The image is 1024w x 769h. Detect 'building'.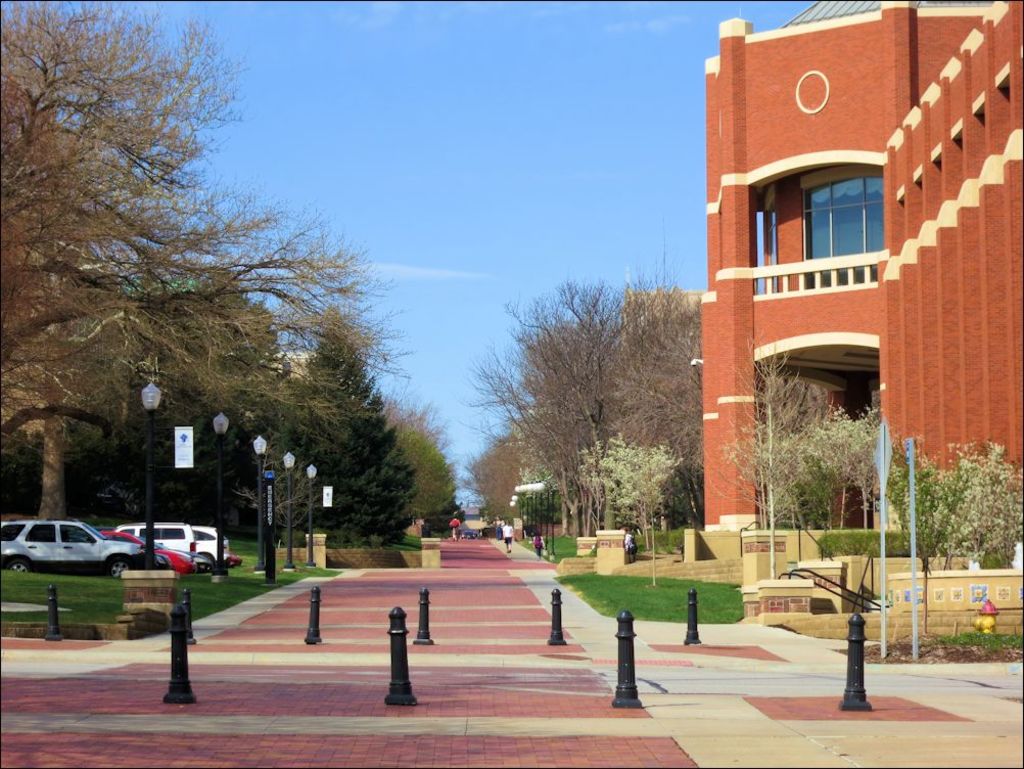
Detection: x1=702, y1=0, x2=1023, y2=645.
